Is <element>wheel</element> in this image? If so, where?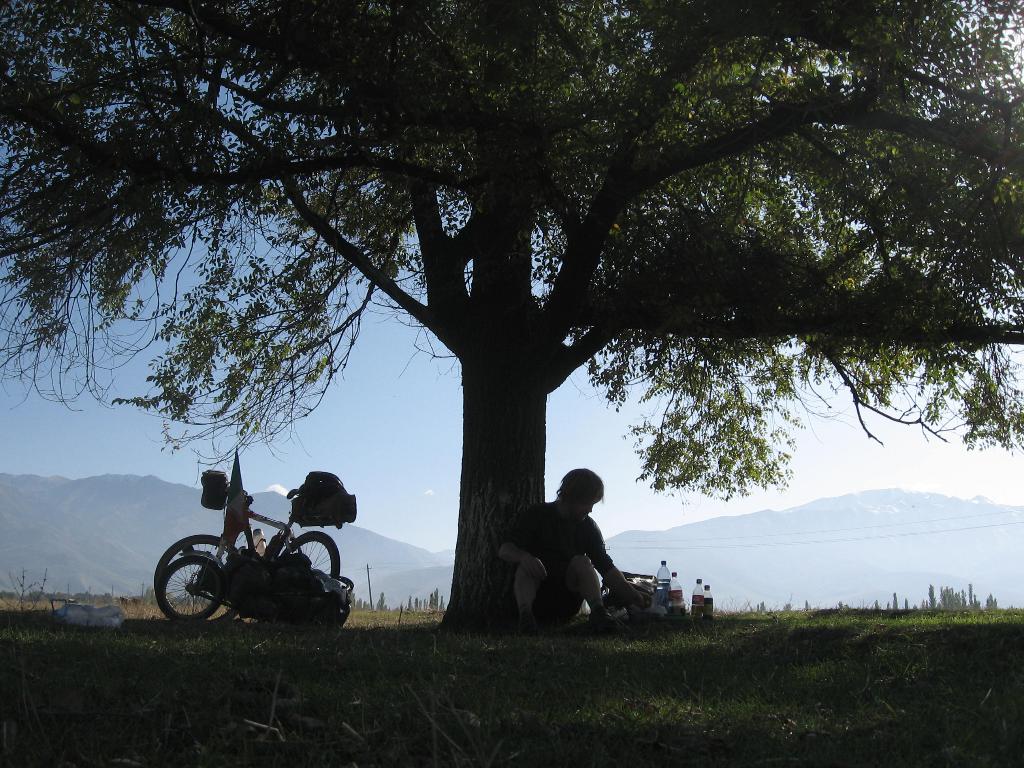
Yes, at bbox=[291, 540, 336, 575].
